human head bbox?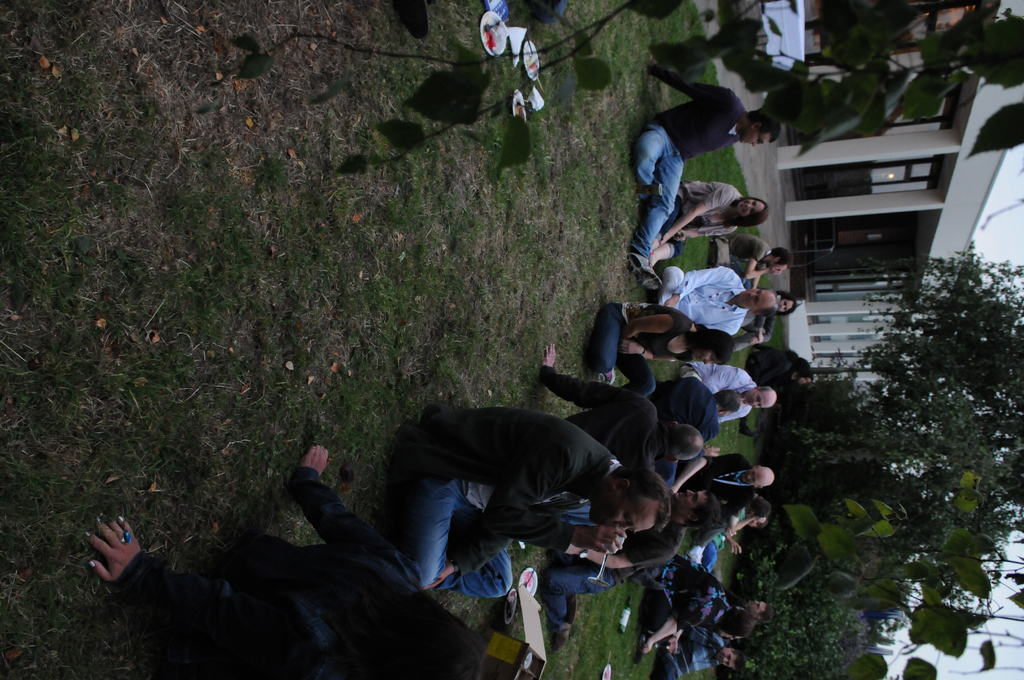
<region>665, 428, 706, 463</region>
